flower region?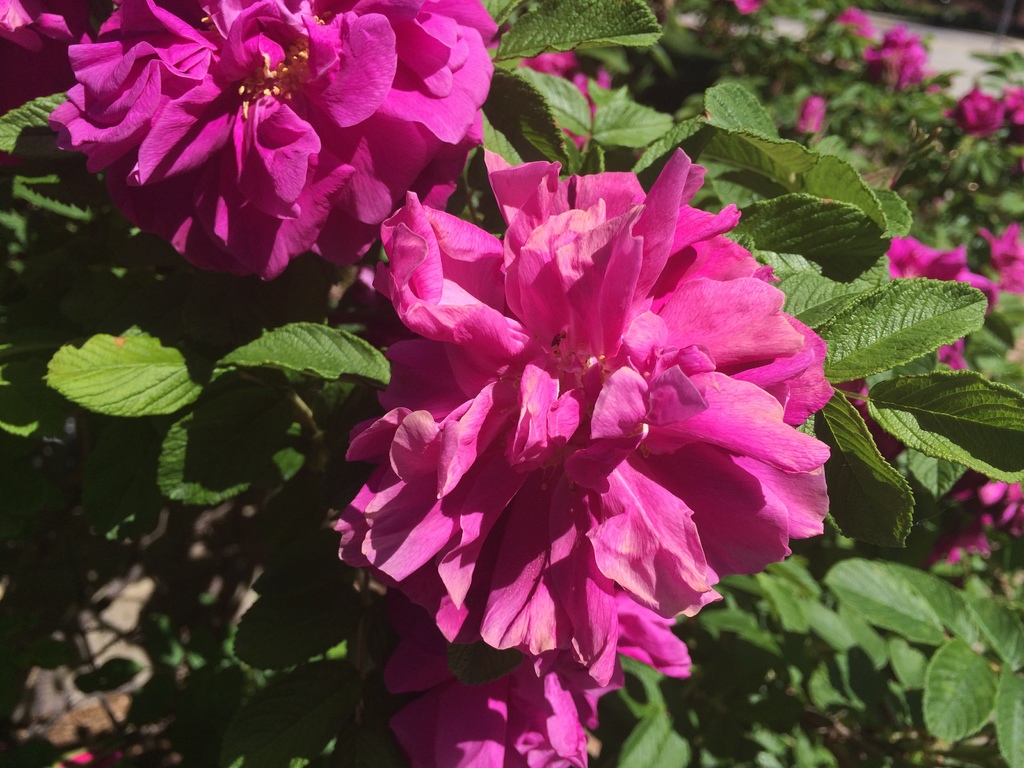
<bbox>385, 593, 598, 767</bbox>
